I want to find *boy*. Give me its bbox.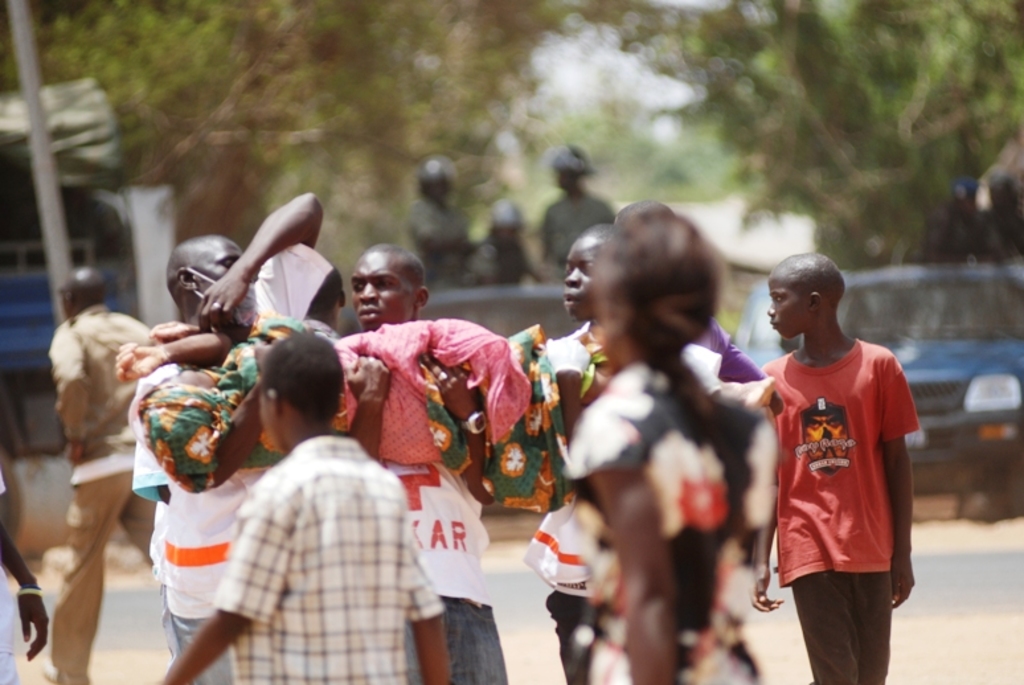
l=159, t=332, r=455, b=684.
